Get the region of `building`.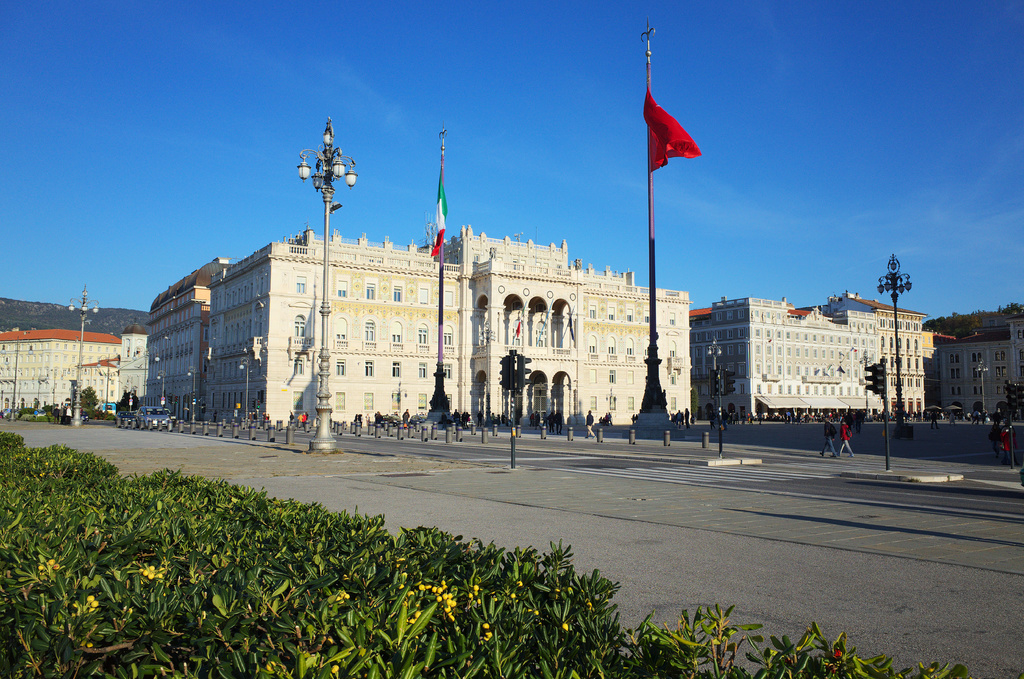
689 288 938 417.
